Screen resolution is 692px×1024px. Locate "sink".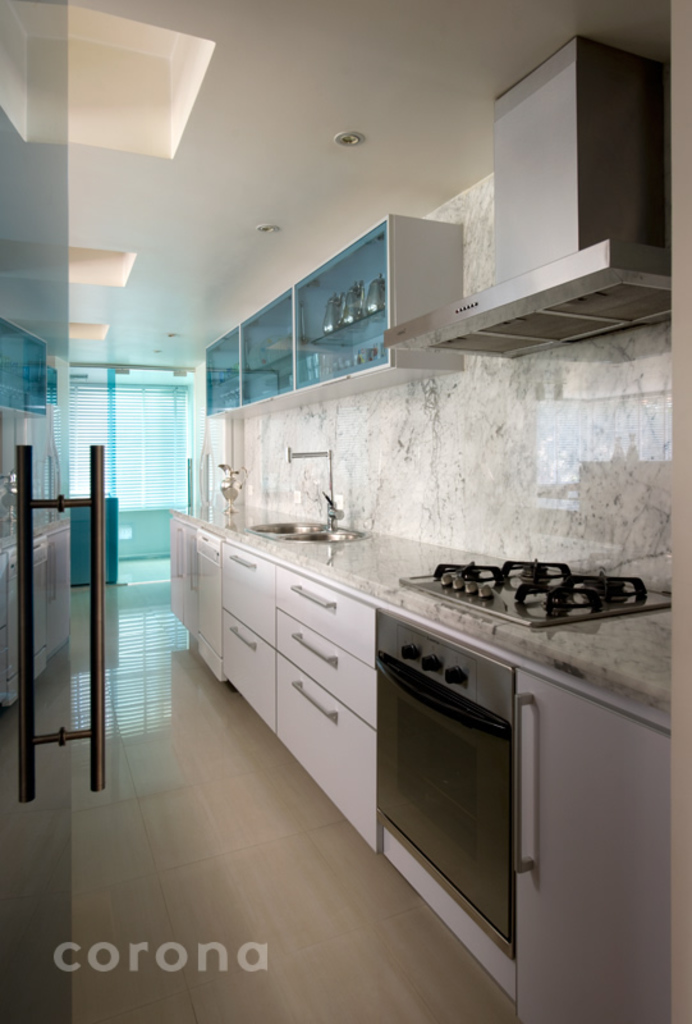
246 444 366 547.
